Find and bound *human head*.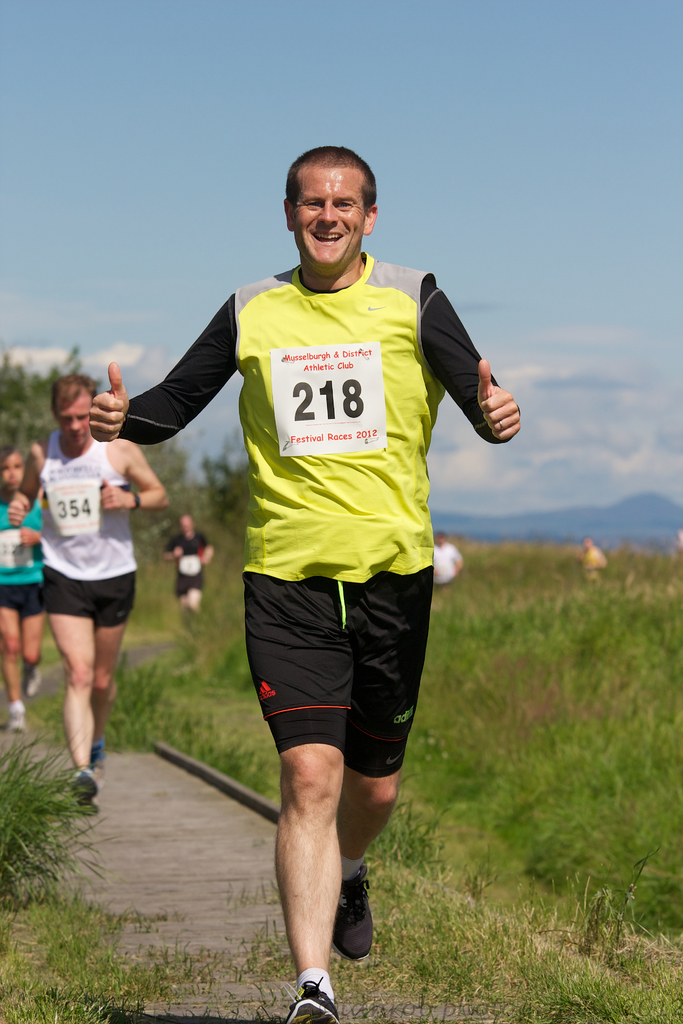
Bound: box=[51, 372, 99, 454].
